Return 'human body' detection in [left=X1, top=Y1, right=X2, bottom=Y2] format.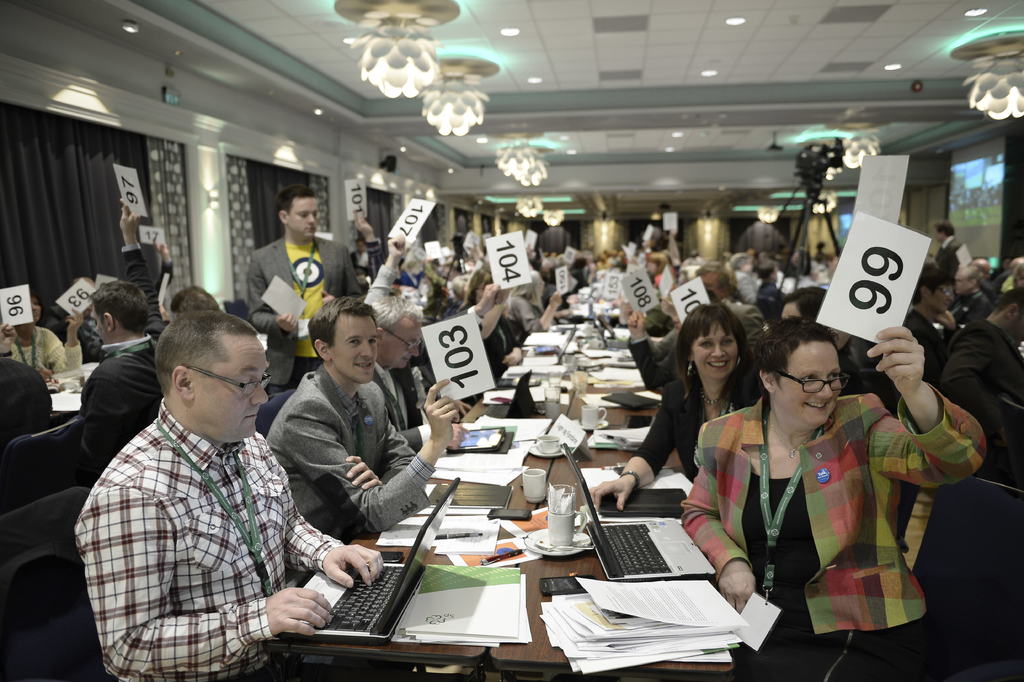
[left=369, top=295, right=466, bottom=453].
